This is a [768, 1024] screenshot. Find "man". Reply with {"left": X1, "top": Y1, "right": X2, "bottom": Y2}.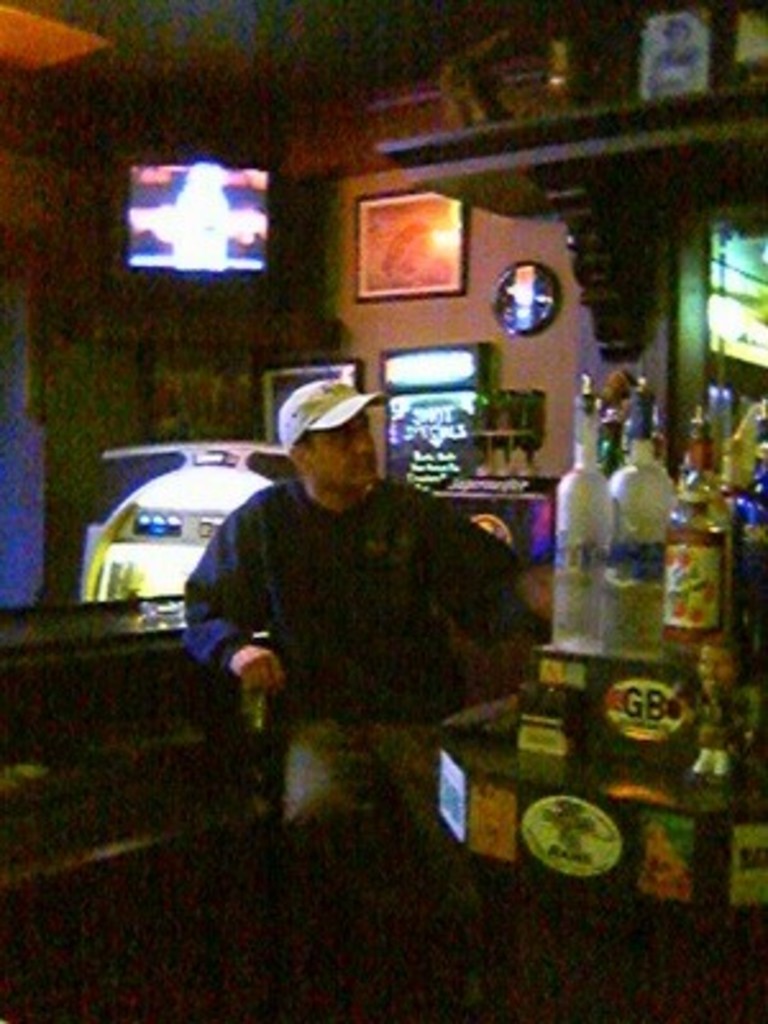
{"left": 184, "top": 379, "right": 540, "bottom": 1021}.
